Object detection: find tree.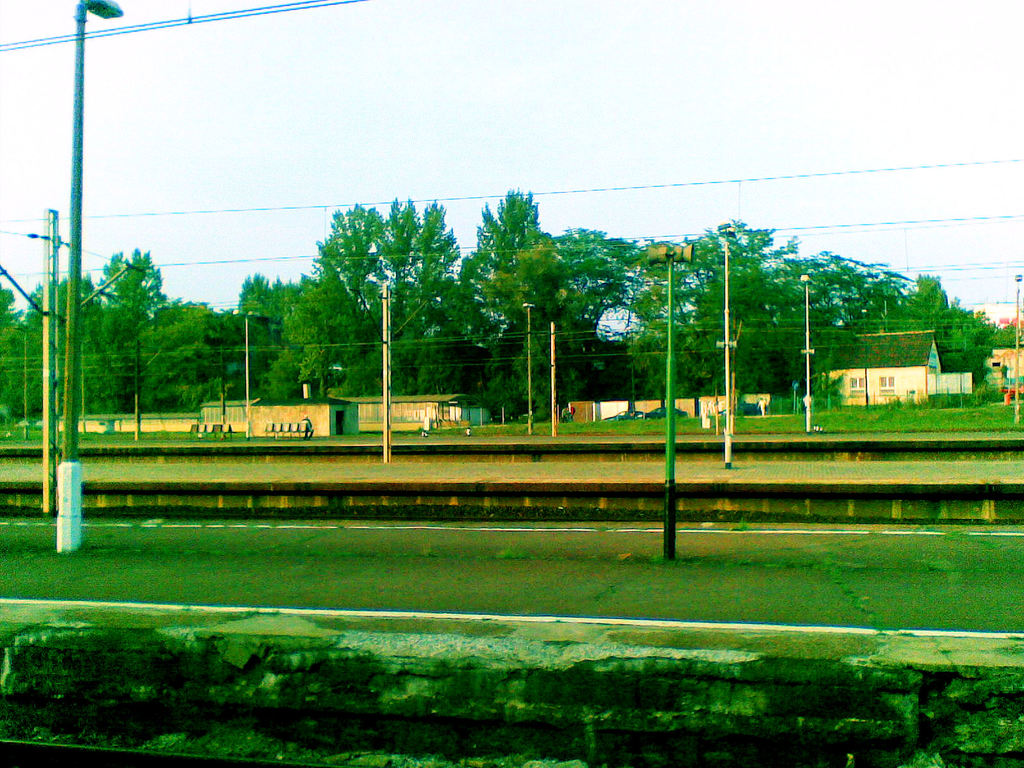
{"x1": 669, "y1": 219, "x2": 782, "y2": 390}.
